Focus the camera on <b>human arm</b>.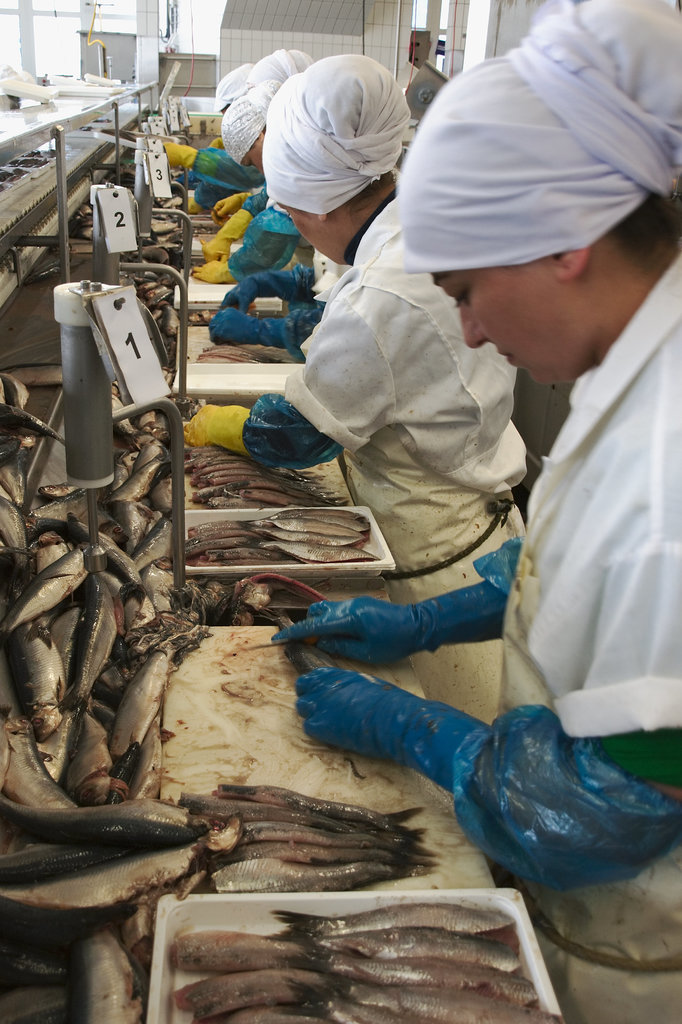
Focus region: 157:132:284:188.
